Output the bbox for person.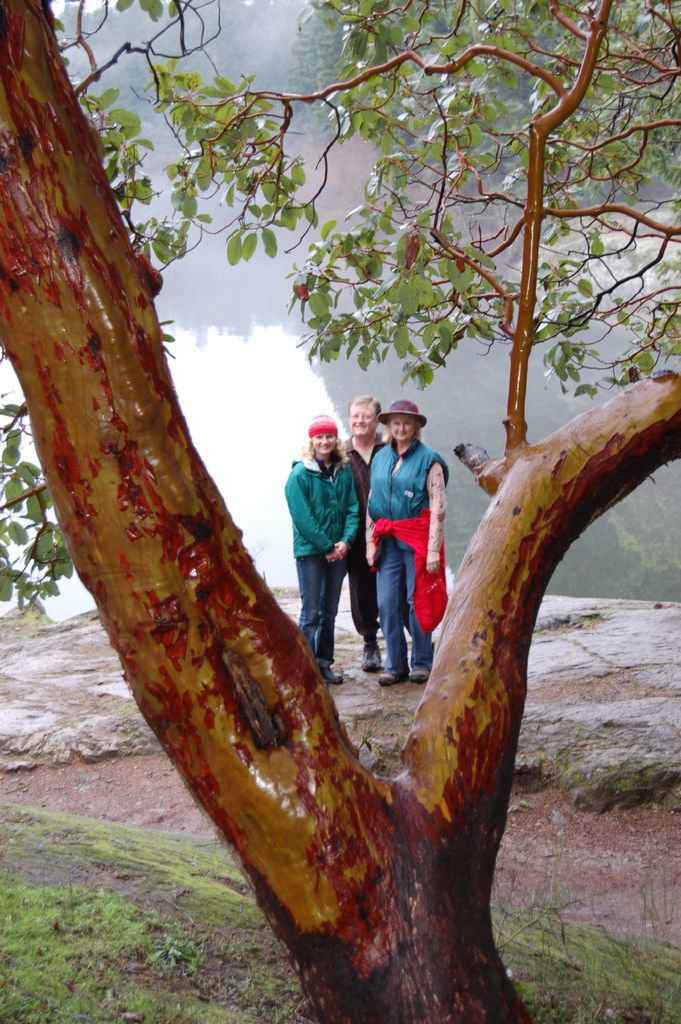
[358, 398, 449, 696].
